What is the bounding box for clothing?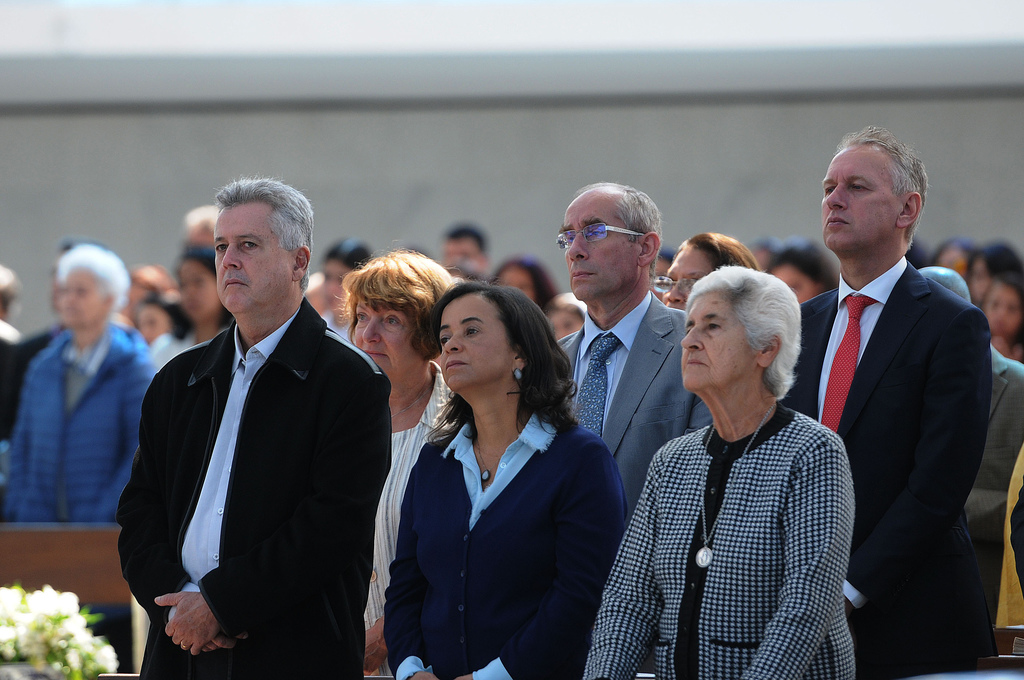
BBox(382, 409, 620, 679).
